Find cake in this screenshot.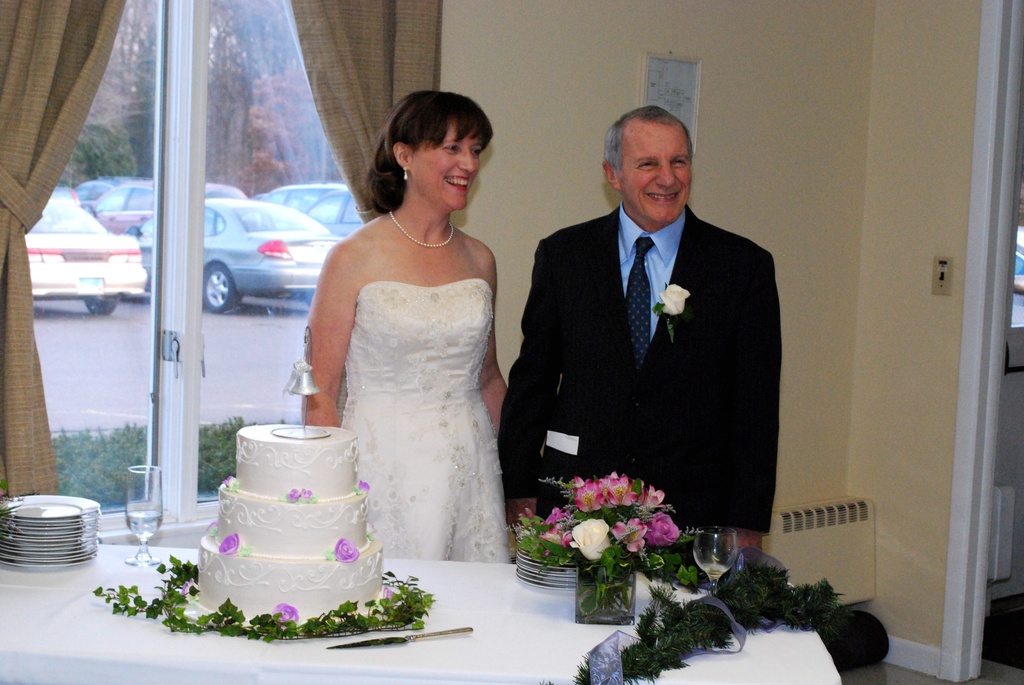
The bounding box for cake is pyautogui.locateOnScreen(196, 422, 387, 625).
